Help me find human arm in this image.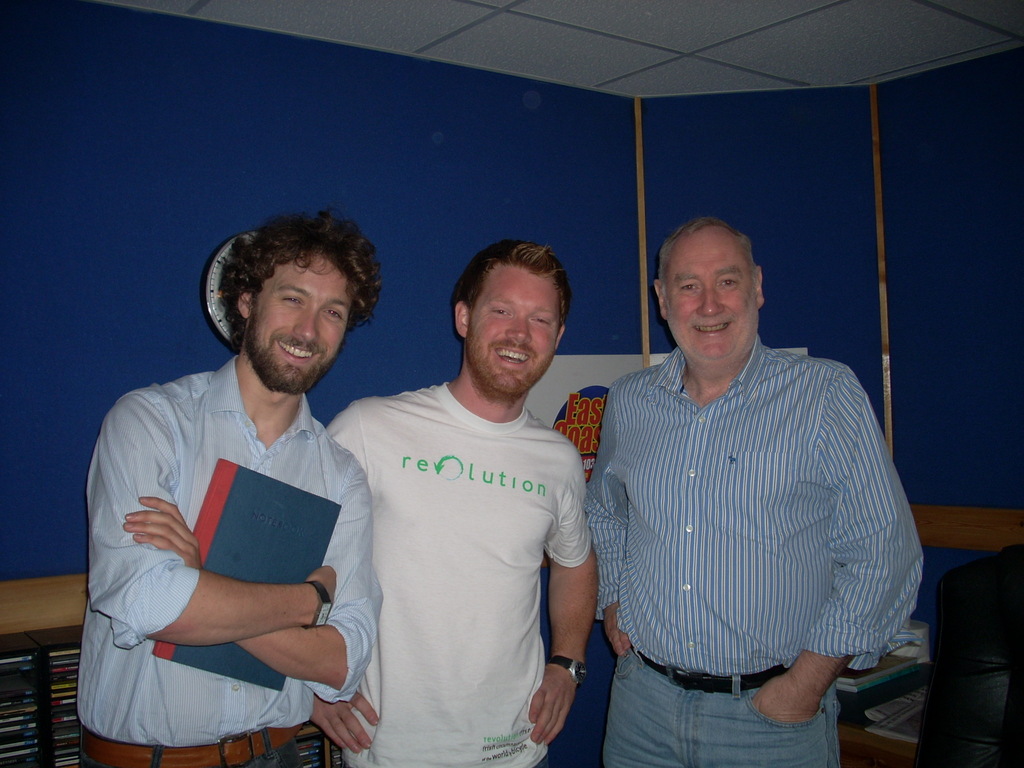
Found it: bbox=(743, 365, 927, 722).
